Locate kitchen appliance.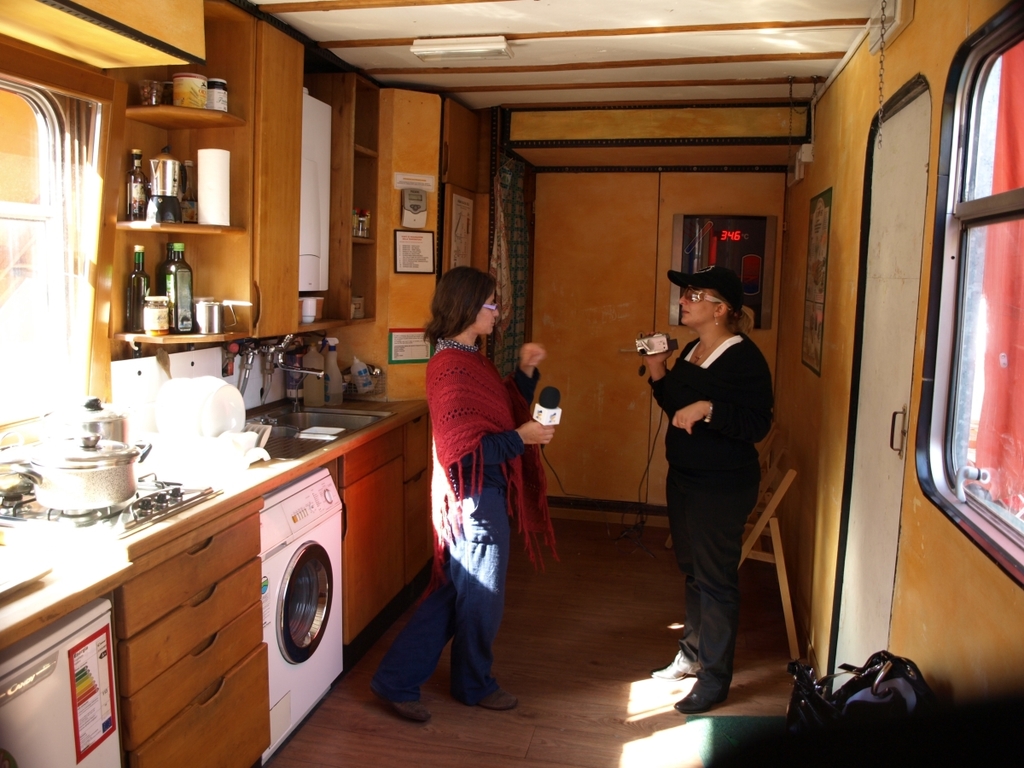
Bounding box: 125/158/148/225.
